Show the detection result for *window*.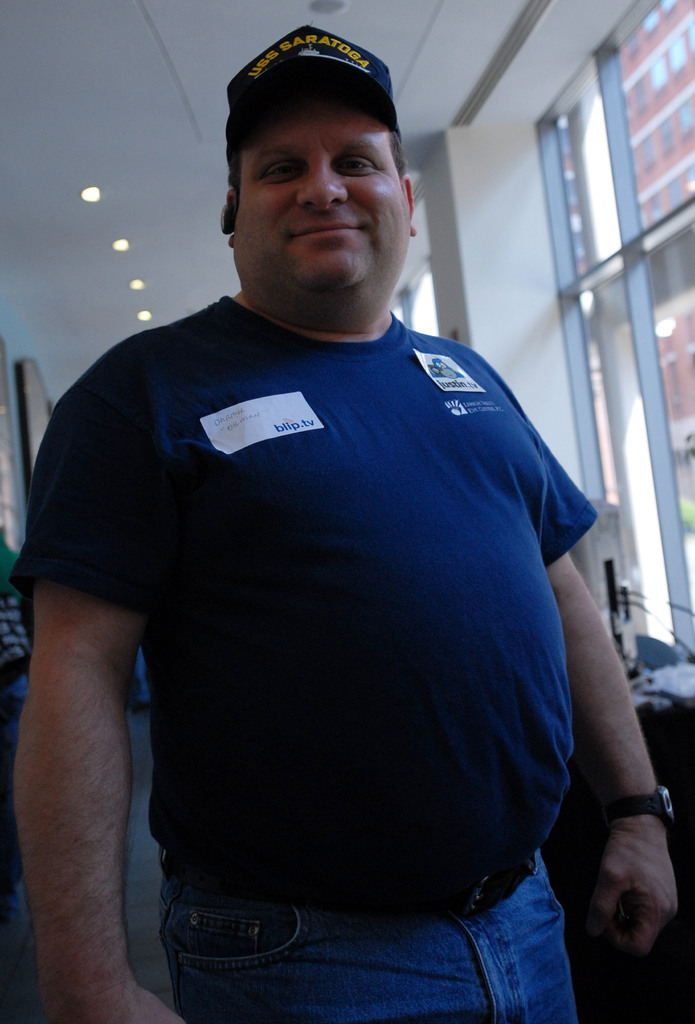
(left=536, top=0, right=694, bottom=715).
